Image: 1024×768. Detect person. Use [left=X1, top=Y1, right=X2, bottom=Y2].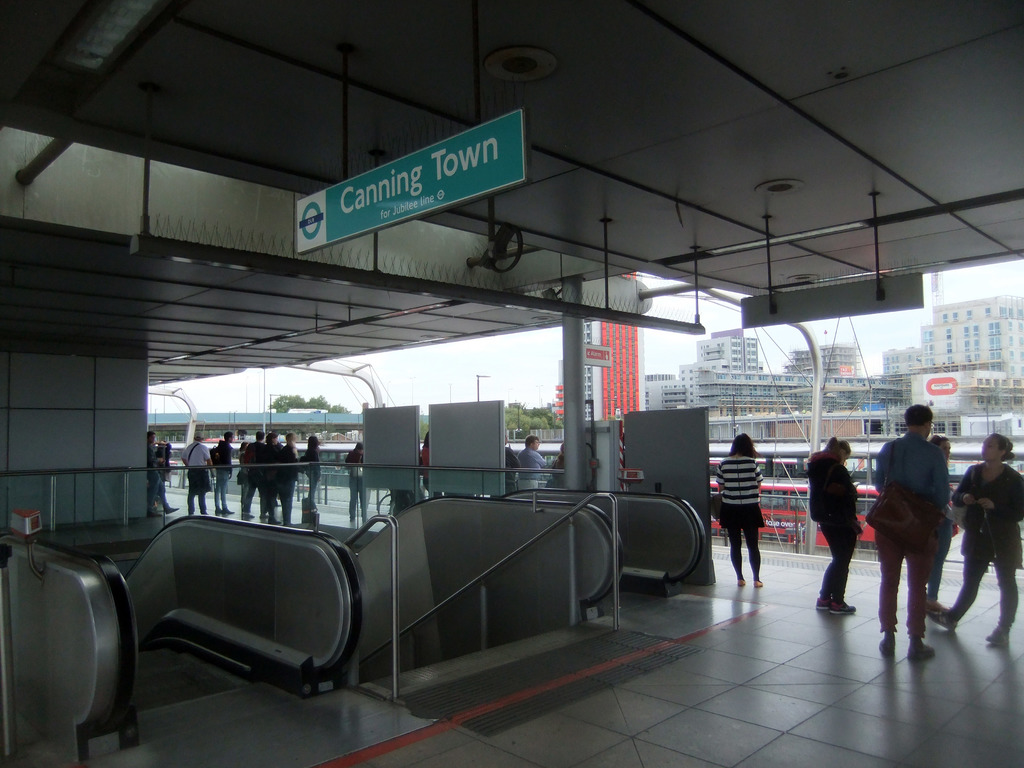
[left=180, top=433, right=213, bottom=515].
